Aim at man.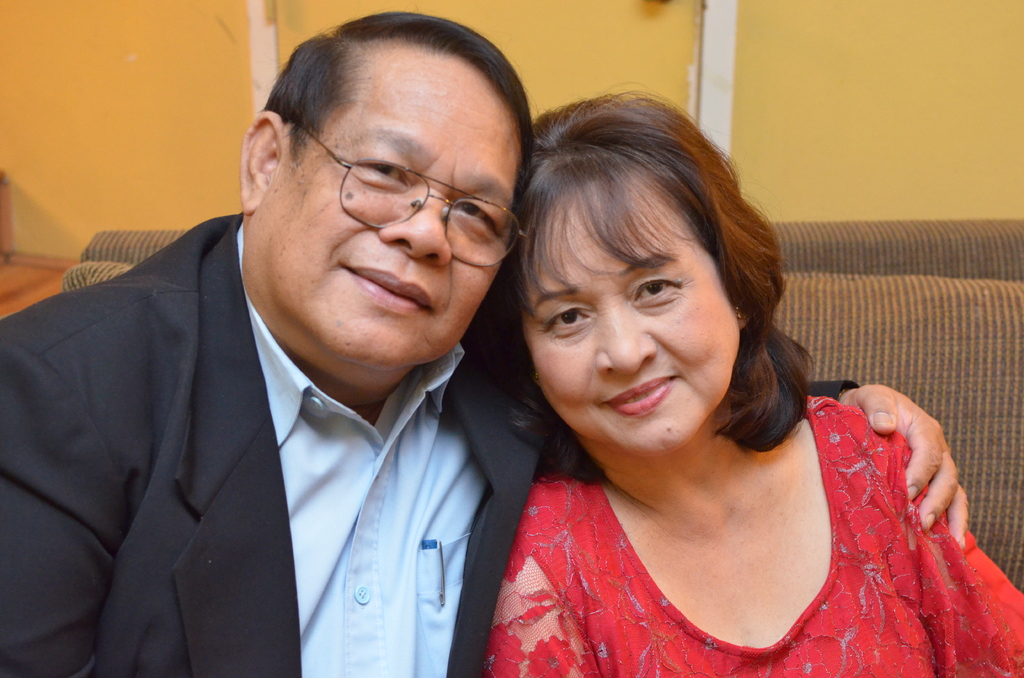
Aimed at 0,6,972,677.
